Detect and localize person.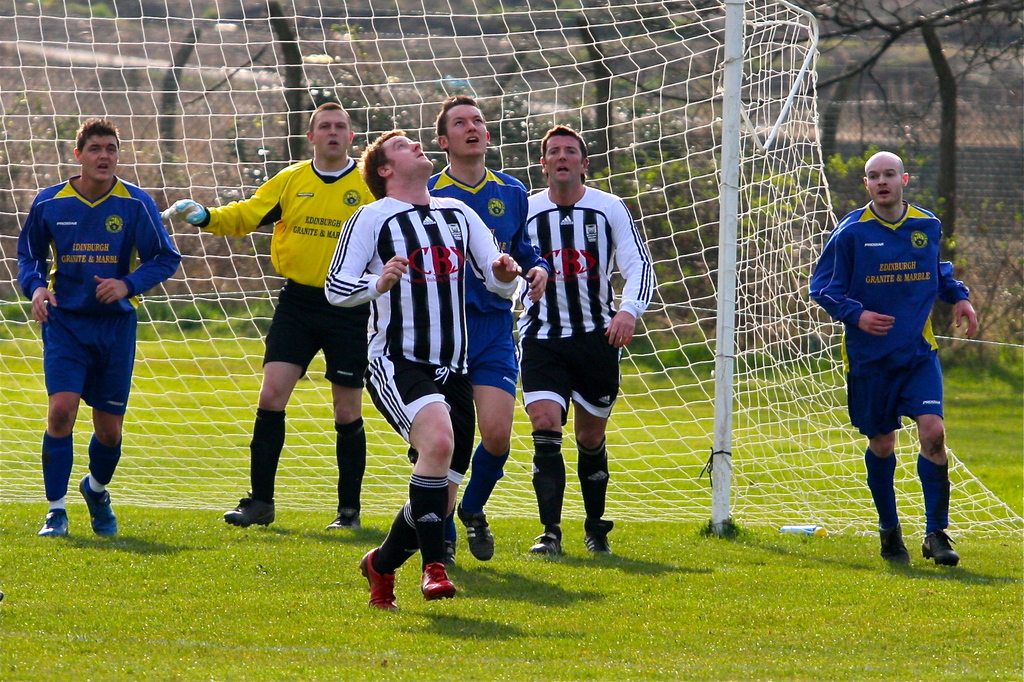
Localized at pyautogui.locateOnScreen(426, 92, 547, 575).
